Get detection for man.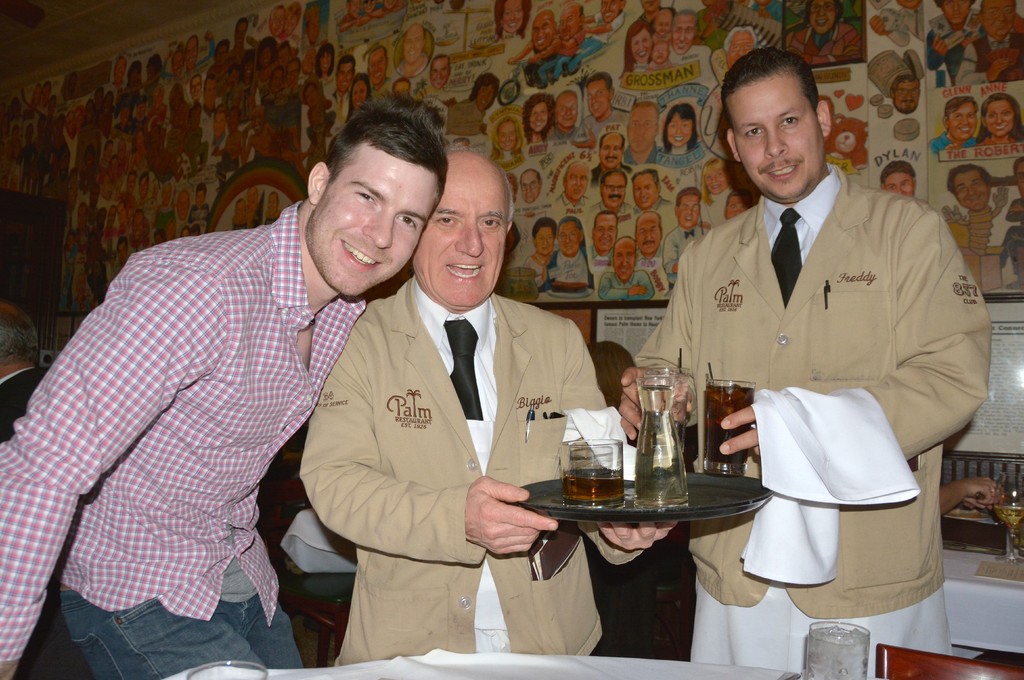
Detection: region(956, 0, 1023, 85).
